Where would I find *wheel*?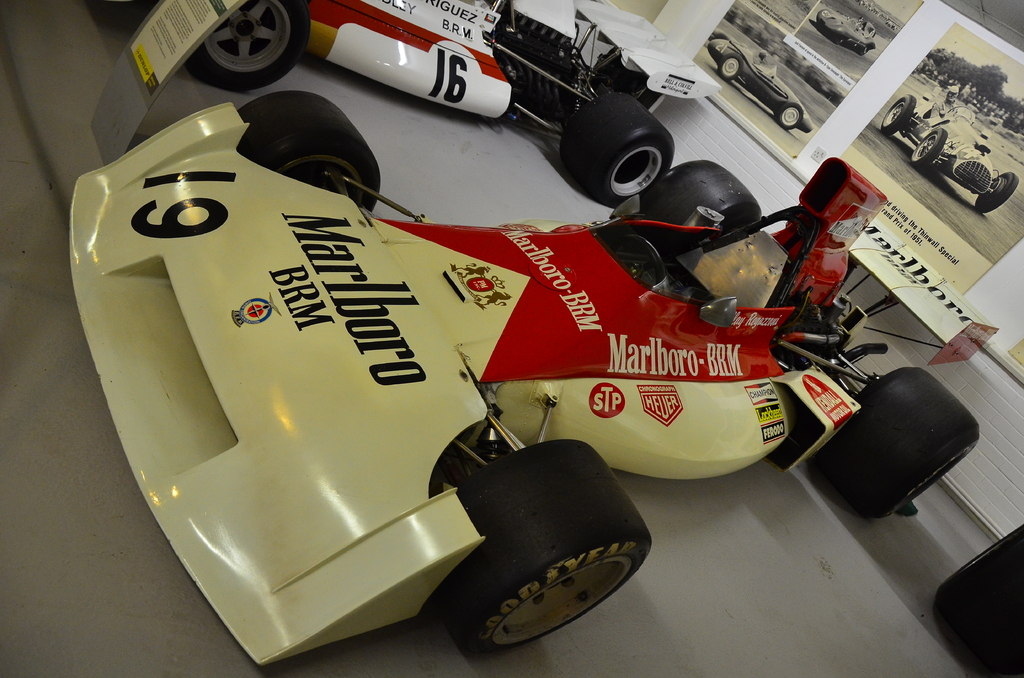
At (913, 126, 942, 170).
